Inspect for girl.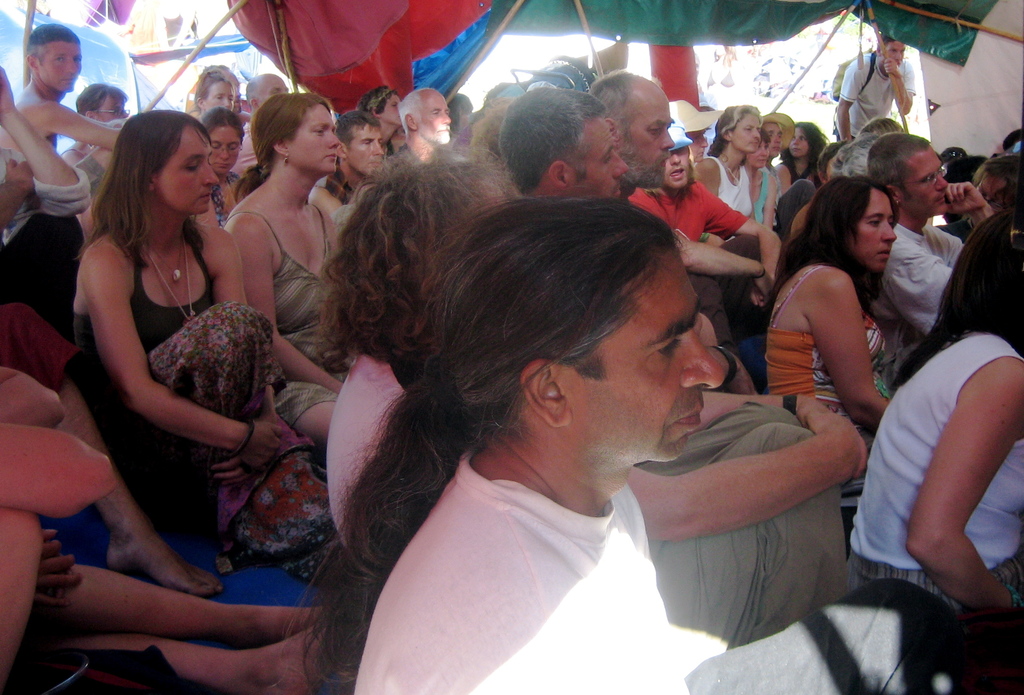
Inspection: 842,221,1023,644.
